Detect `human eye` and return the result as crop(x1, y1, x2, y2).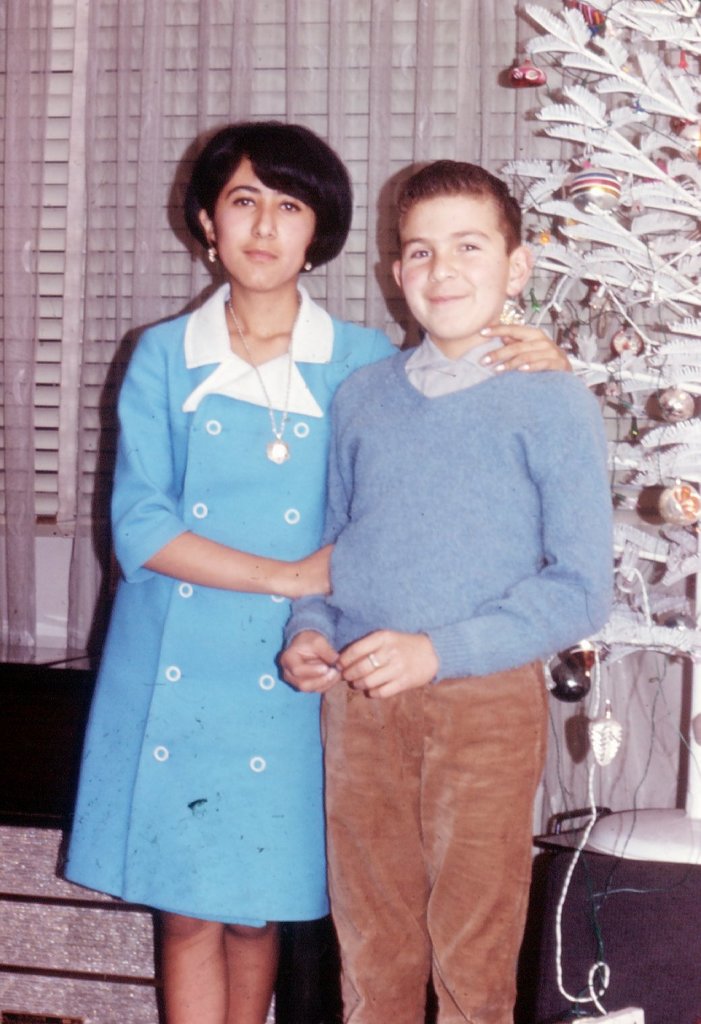
crop(274, 196, 302, 217).
